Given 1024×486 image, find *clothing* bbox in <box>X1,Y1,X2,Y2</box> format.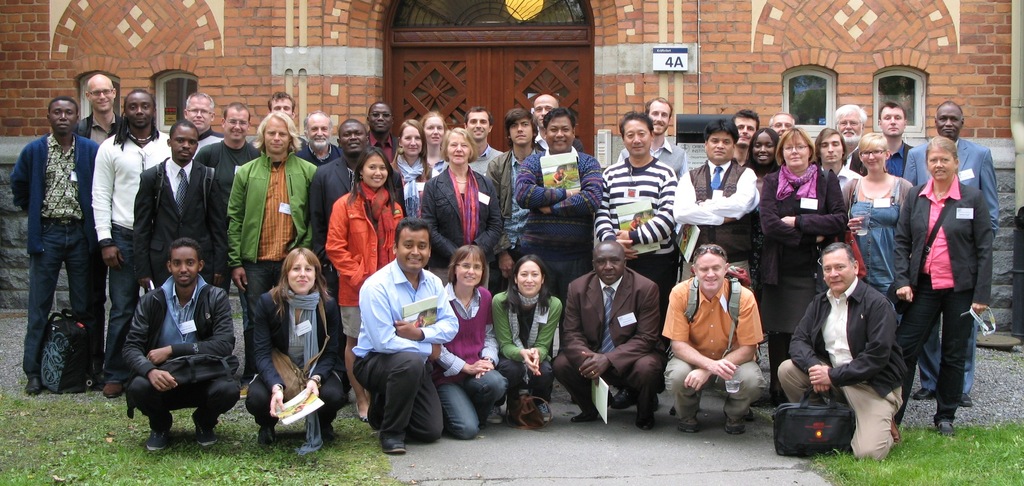
<box>506,288,558,419</box>.
